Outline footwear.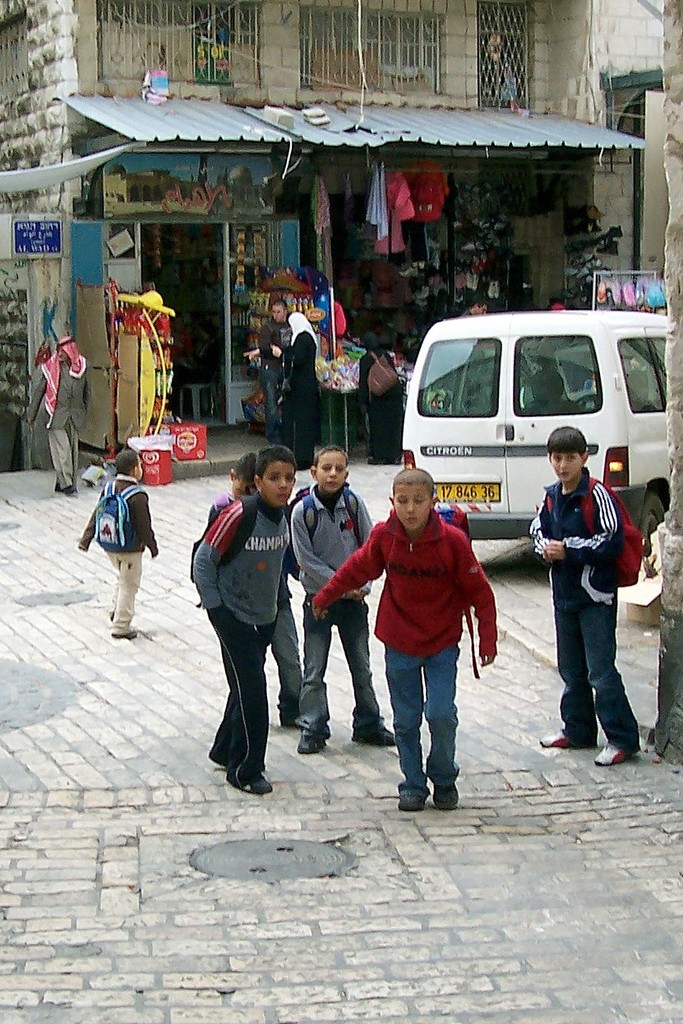
Outline: 233 766 275 792.
